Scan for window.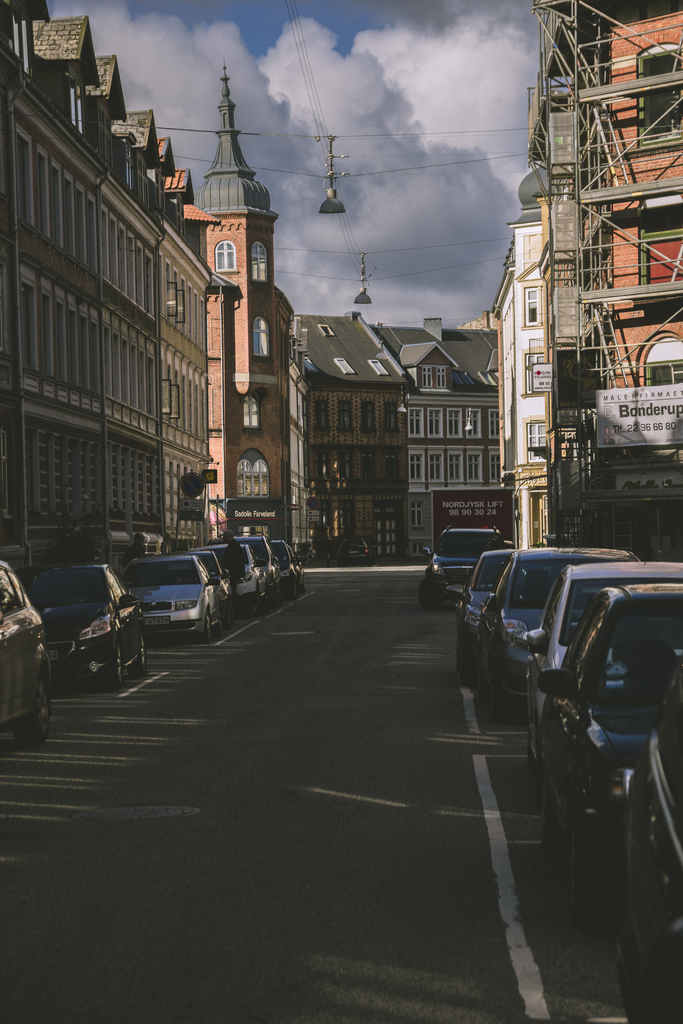
Scan result: (127, 141, 129, 188).
